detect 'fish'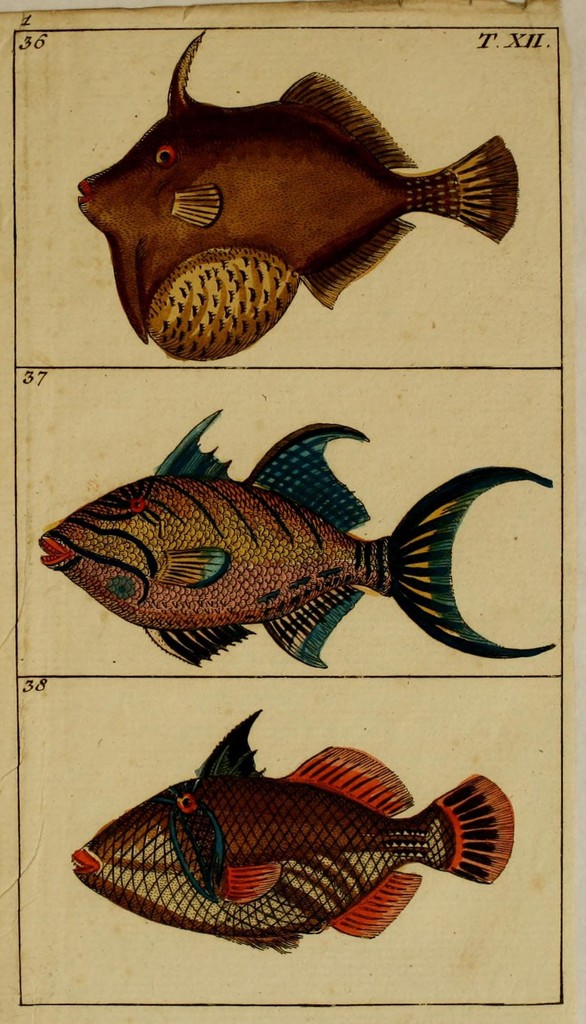
box(76, 35, 521, 365)
